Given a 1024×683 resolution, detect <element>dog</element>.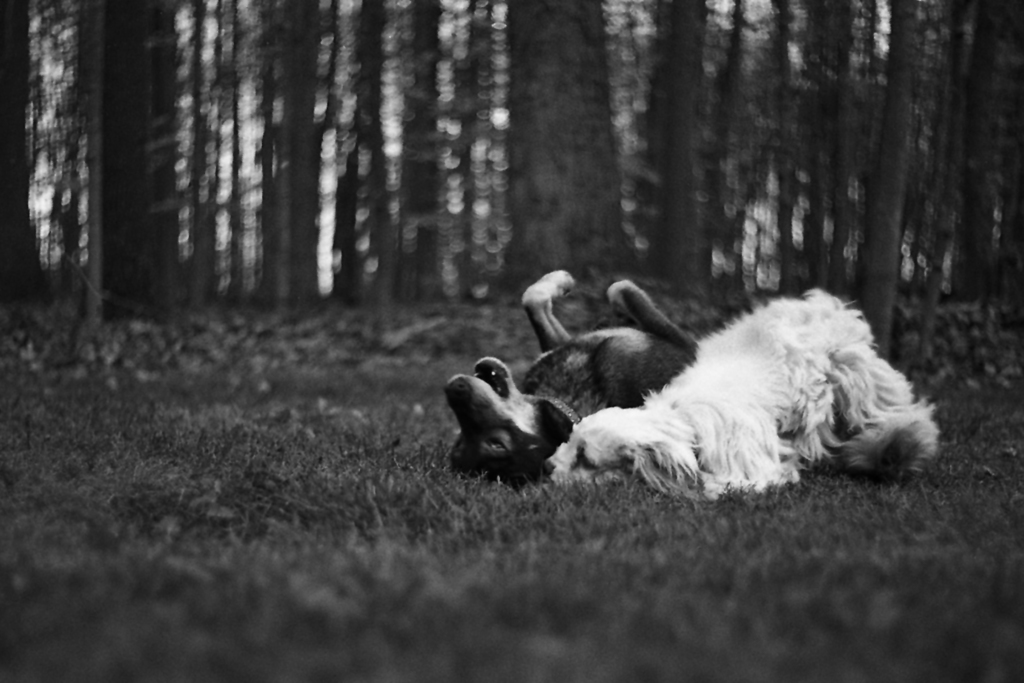
bbox=[546, 274, 948, 497].
